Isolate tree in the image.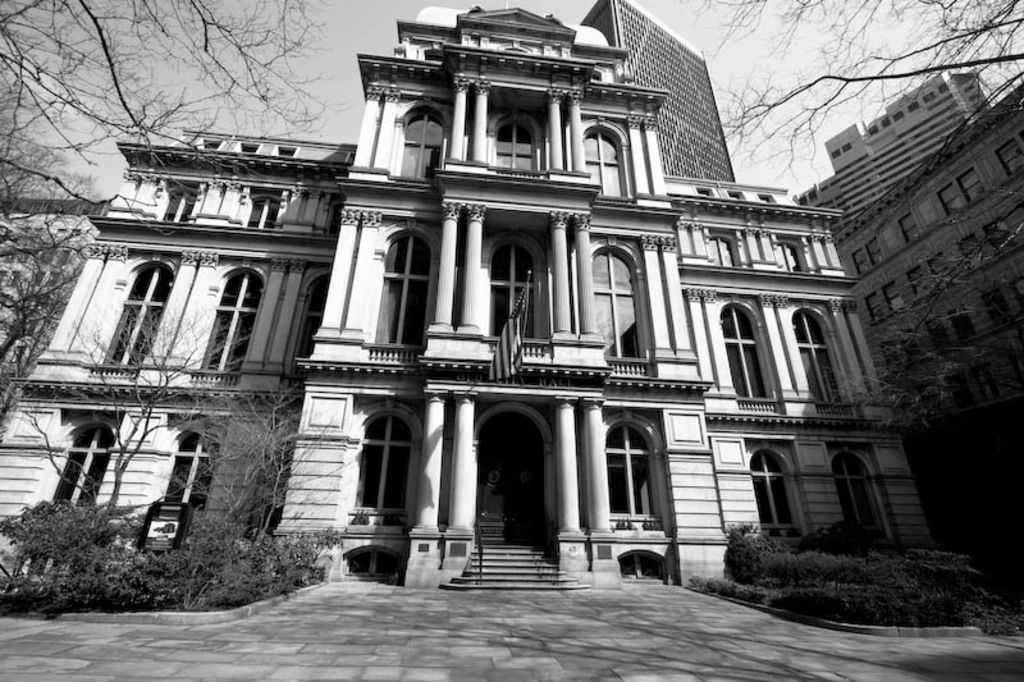
Isolated region: pyautogui.locateOnScreen(1, 288, 268, 555).
